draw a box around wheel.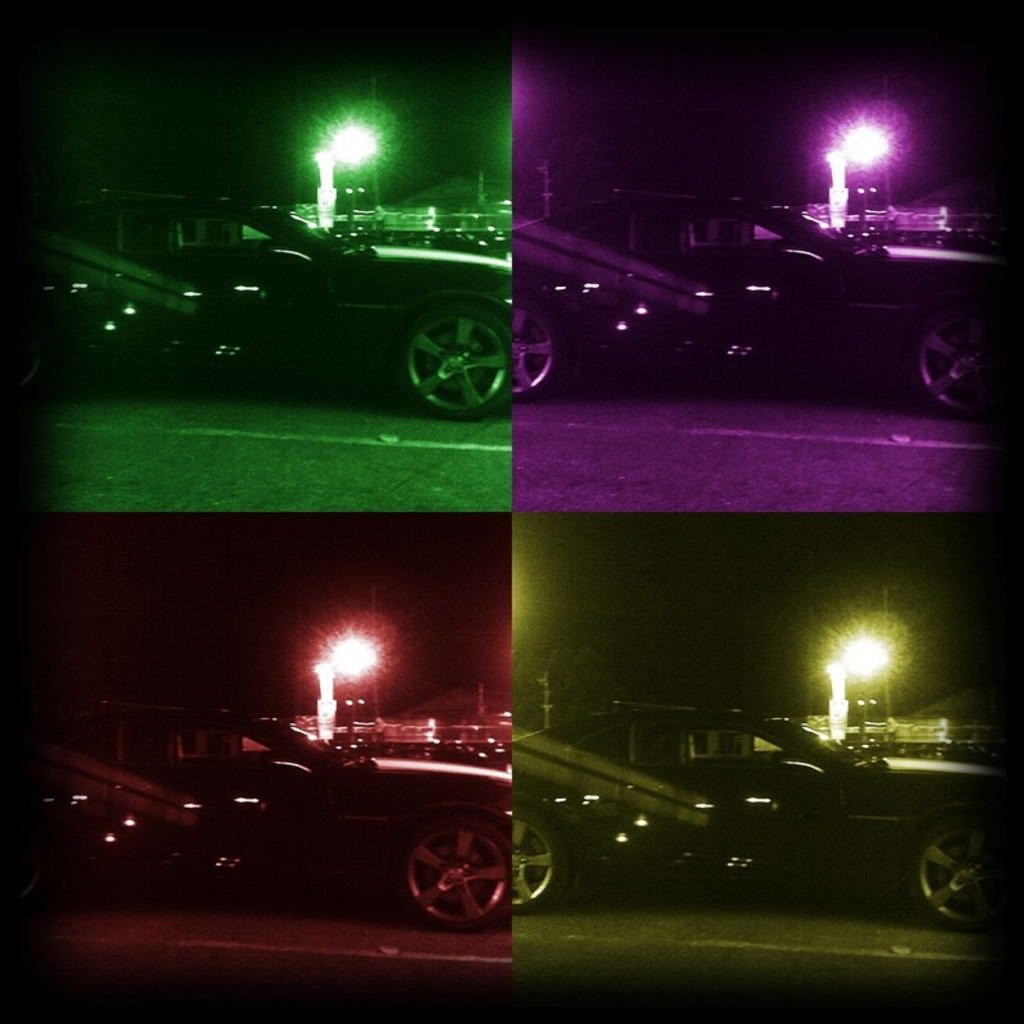
detection(914, 815, 1023, 931).
